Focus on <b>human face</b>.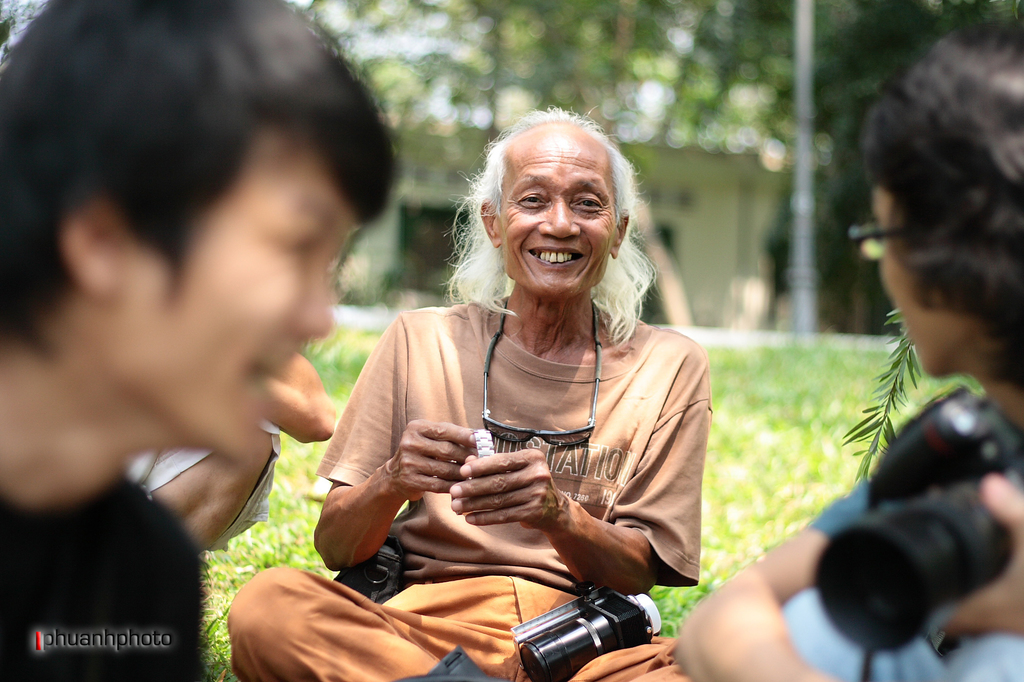
Focused at 875 196 982 376.
